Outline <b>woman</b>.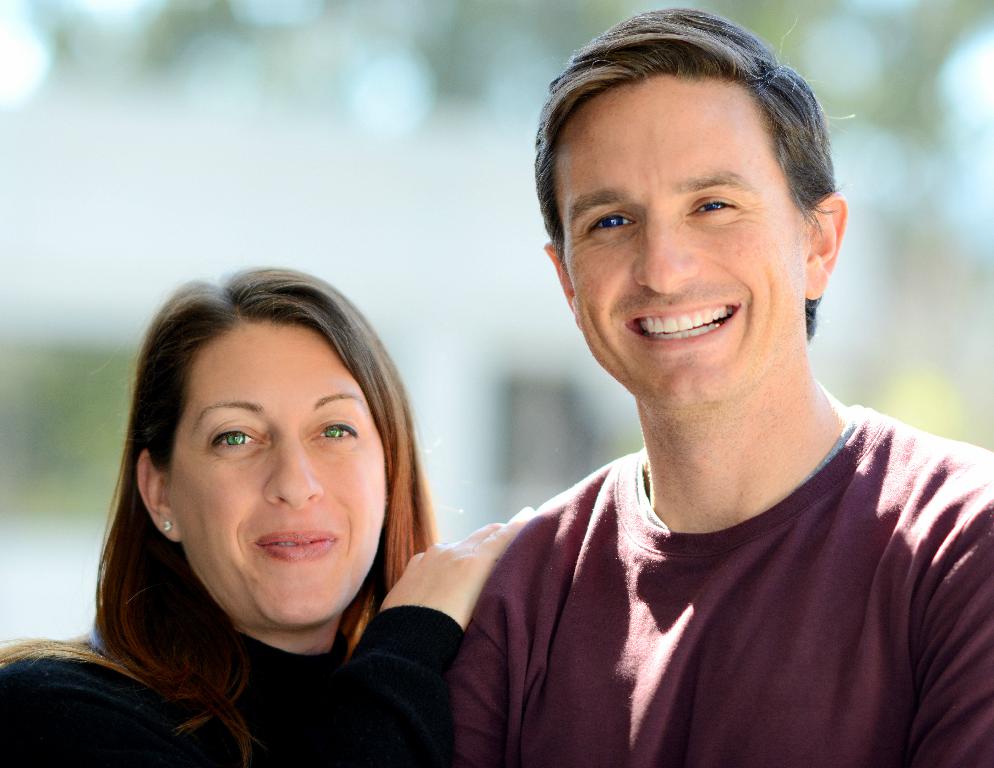
Outline: bbox=(35, 245, 533, 767).
